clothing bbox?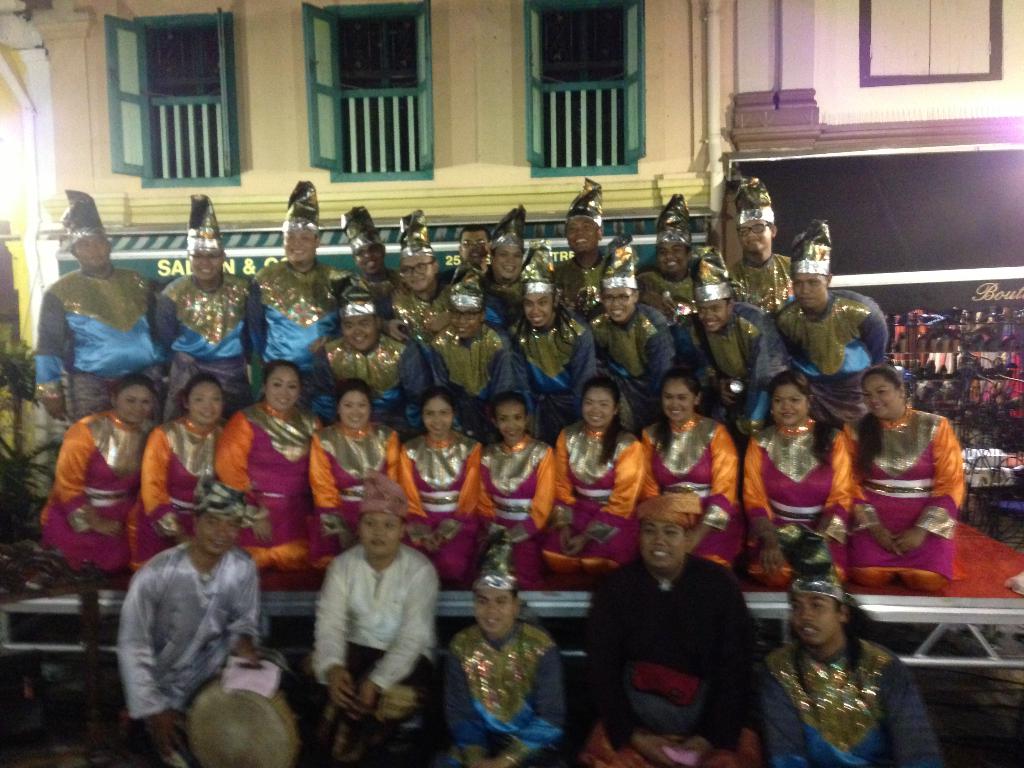
{"left": 257, "top": 254, "right": 349, "bottom": 408}
